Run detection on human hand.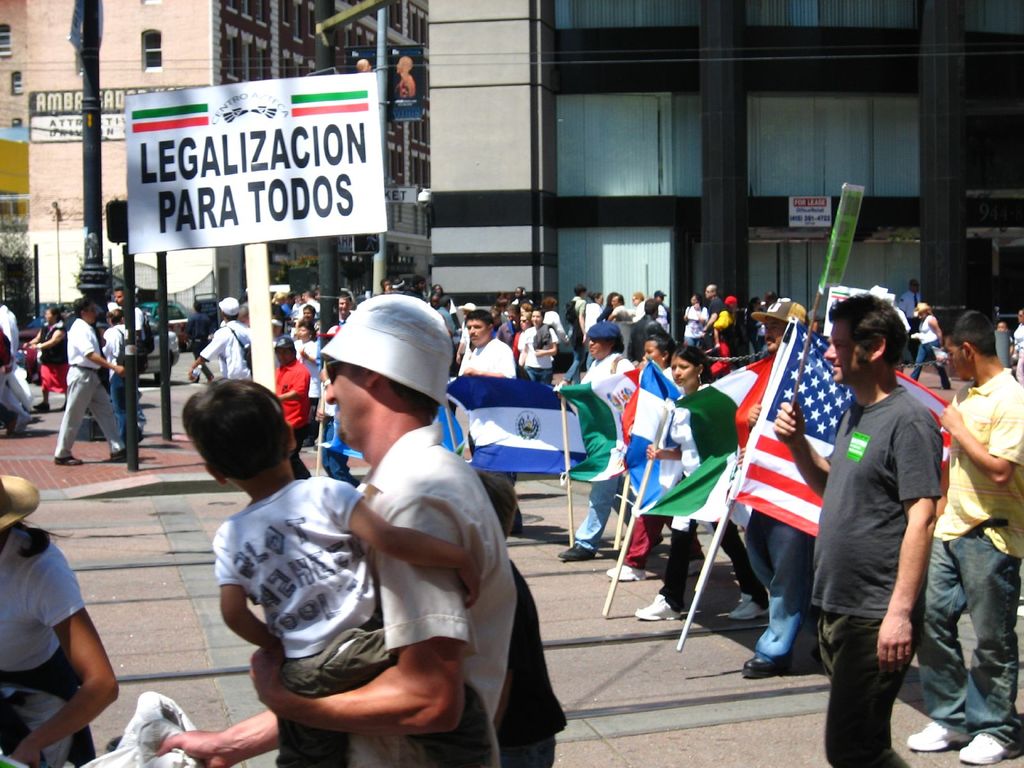
Result: 29/343/39/351.
